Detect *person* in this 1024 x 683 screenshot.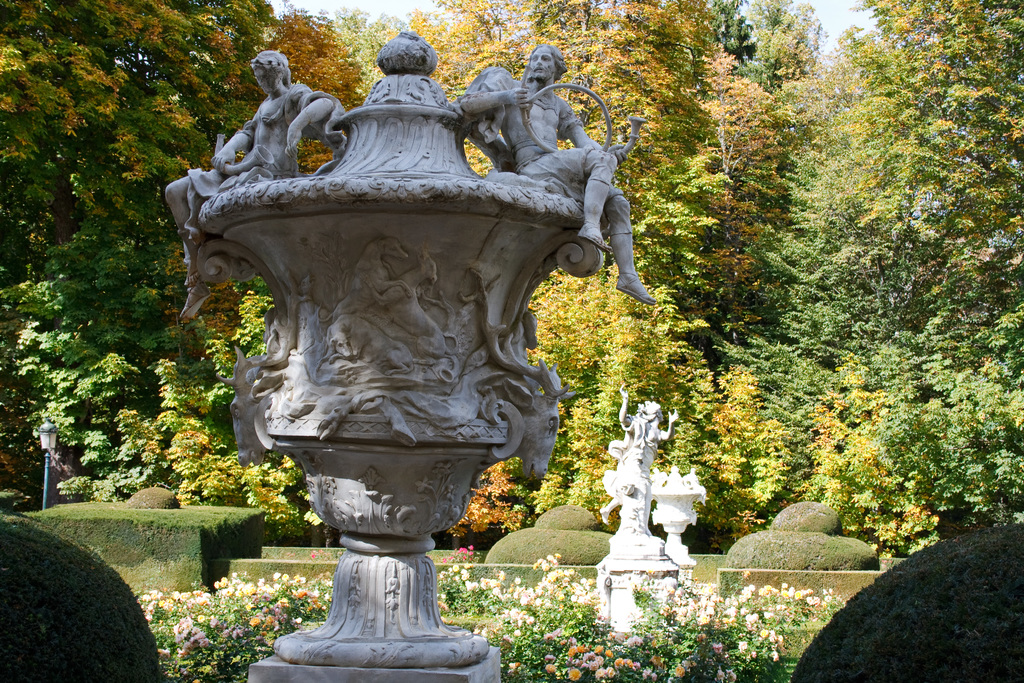
Detection: 457,41,655,309.
